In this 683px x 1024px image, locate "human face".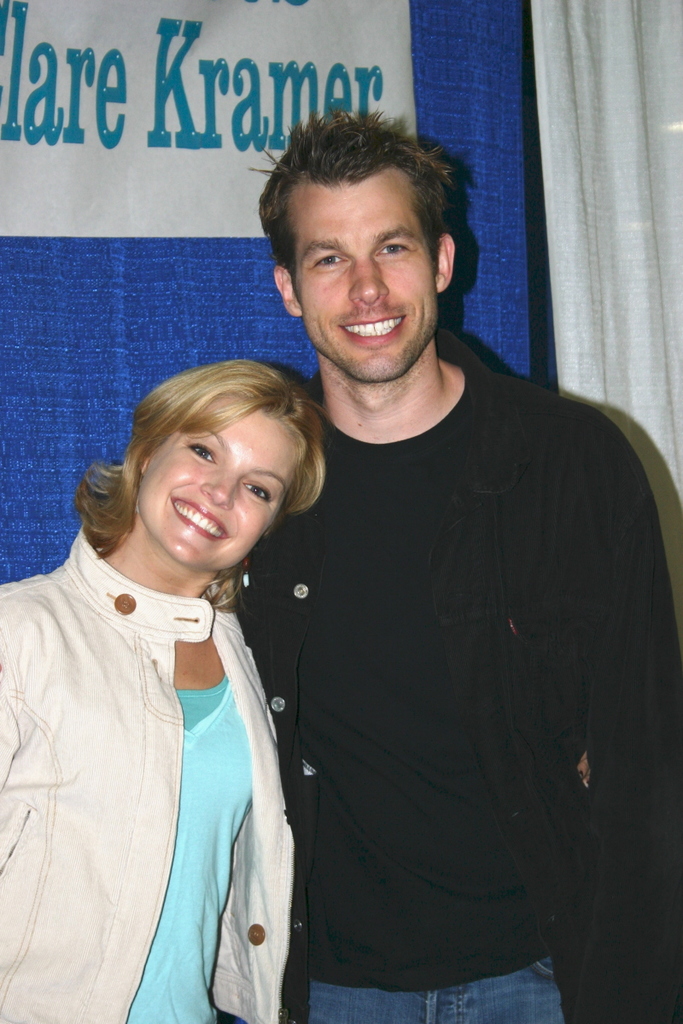
Bounding box: 304 180 436 379.
